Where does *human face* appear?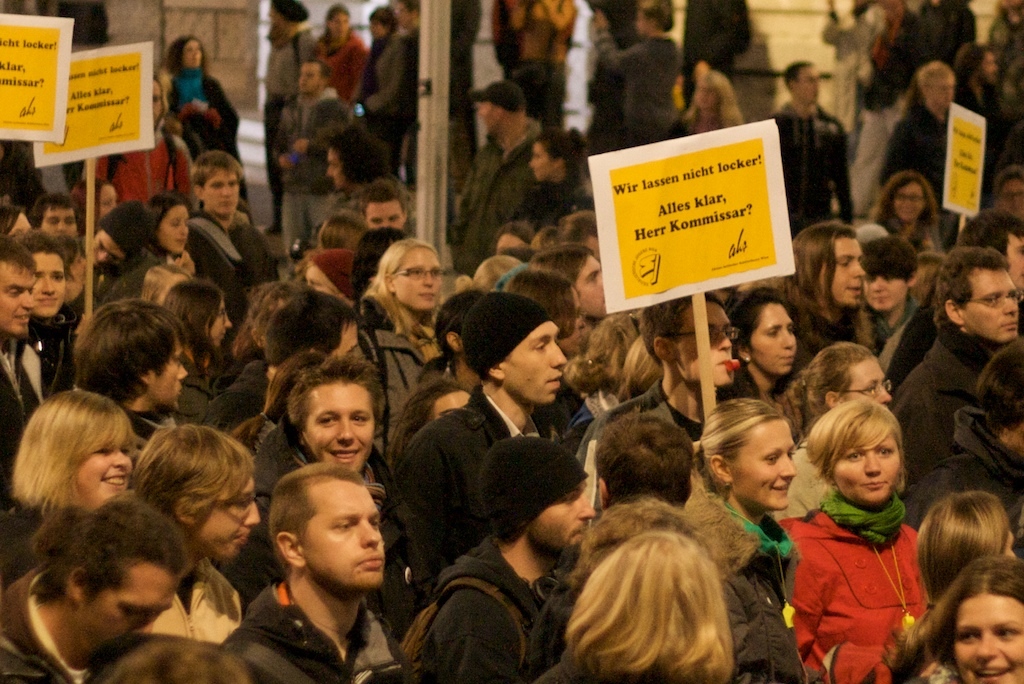
Appears at [x1=75, y1=427, x2=131, y2=514].
